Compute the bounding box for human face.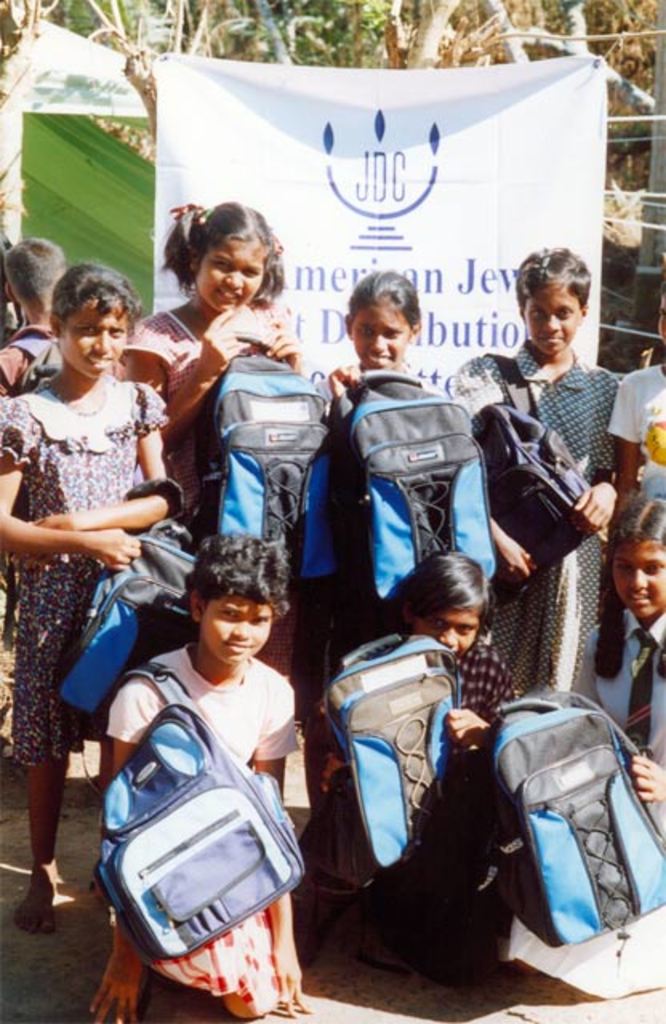
region(351, 301, 403, 363).
